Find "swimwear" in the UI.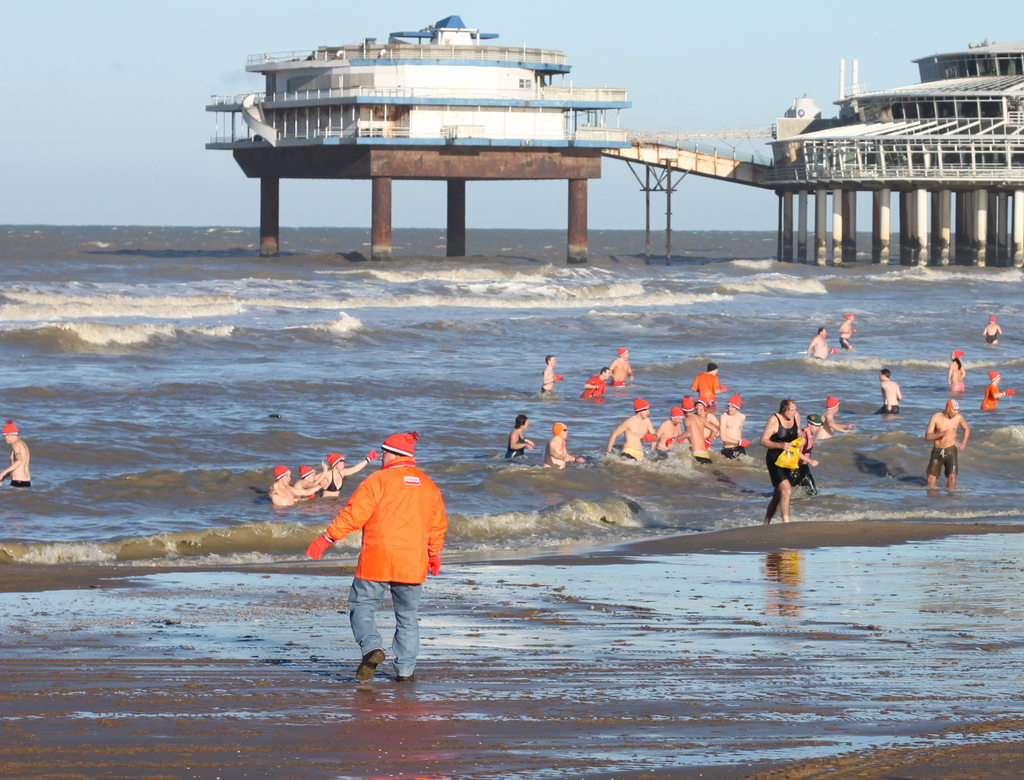
UI element at pyautogui.locateOnScreen(721, 446, 748, 460).
